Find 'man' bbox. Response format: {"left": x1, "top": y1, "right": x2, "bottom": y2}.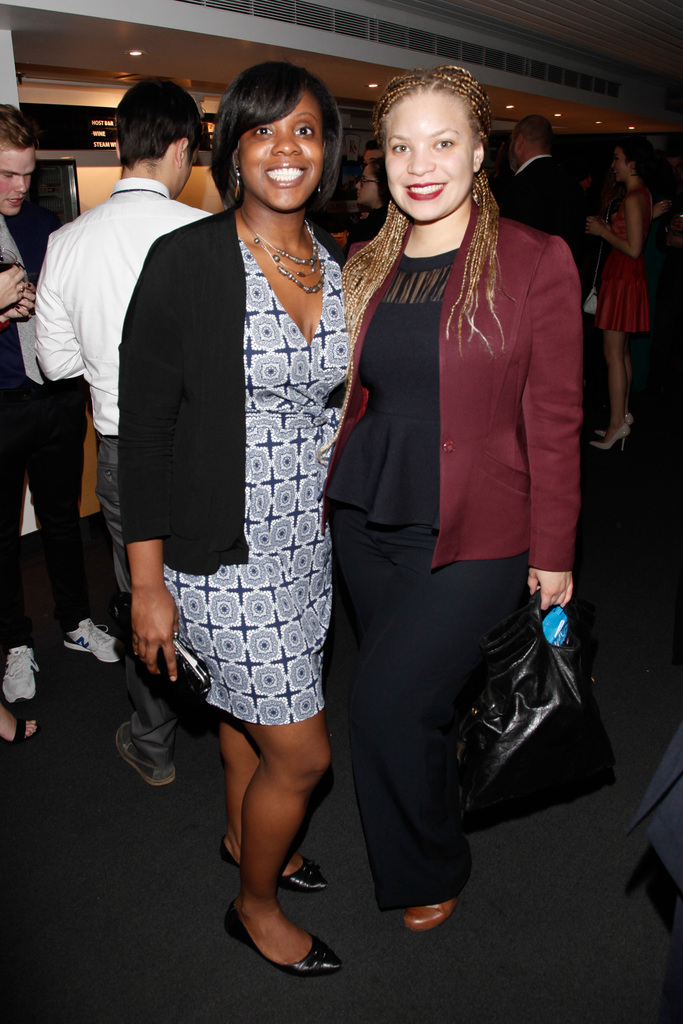
{"left": 0, "top": 102, "right": 120, "bottom": 703}.
